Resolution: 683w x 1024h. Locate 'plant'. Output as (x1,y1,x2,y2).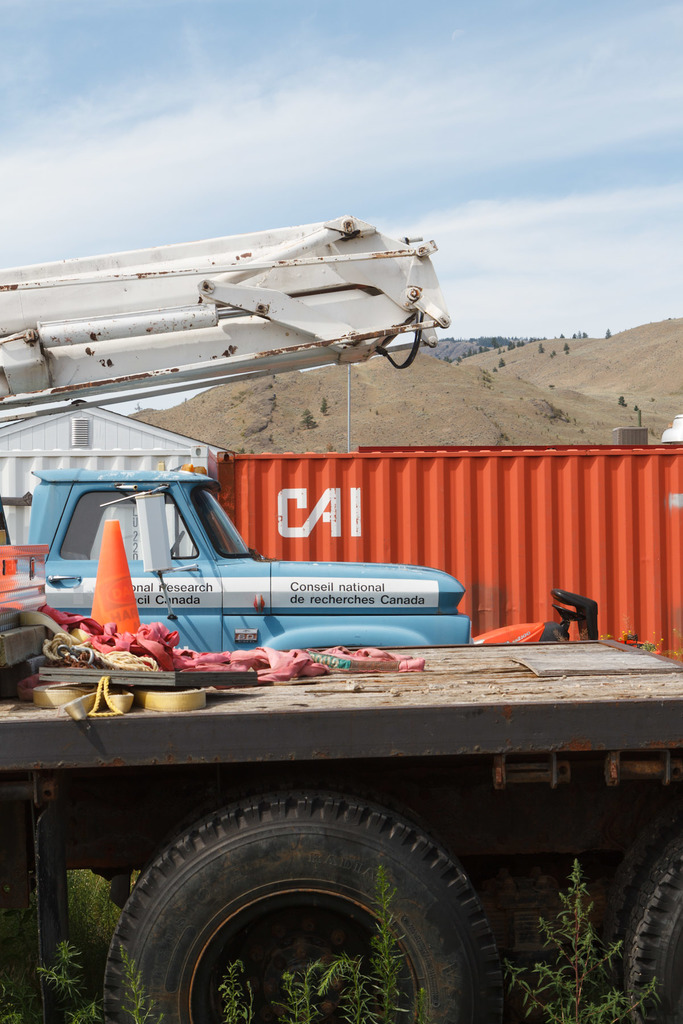
(108,949,170,1023).
